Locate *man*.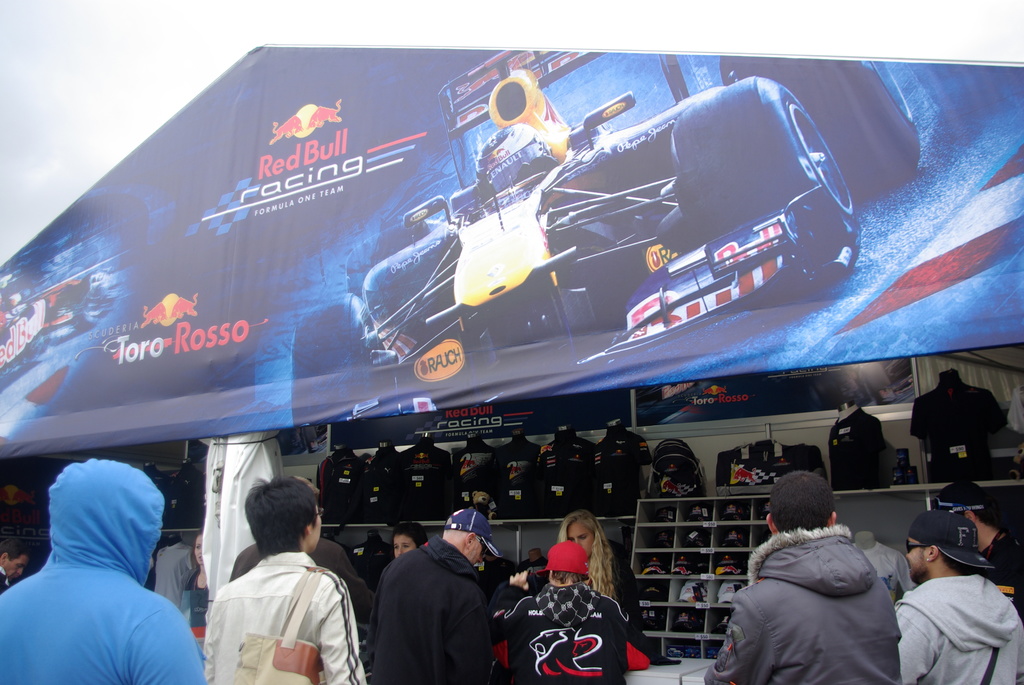
Bounding box: crop(702, 471, 904, 684).
